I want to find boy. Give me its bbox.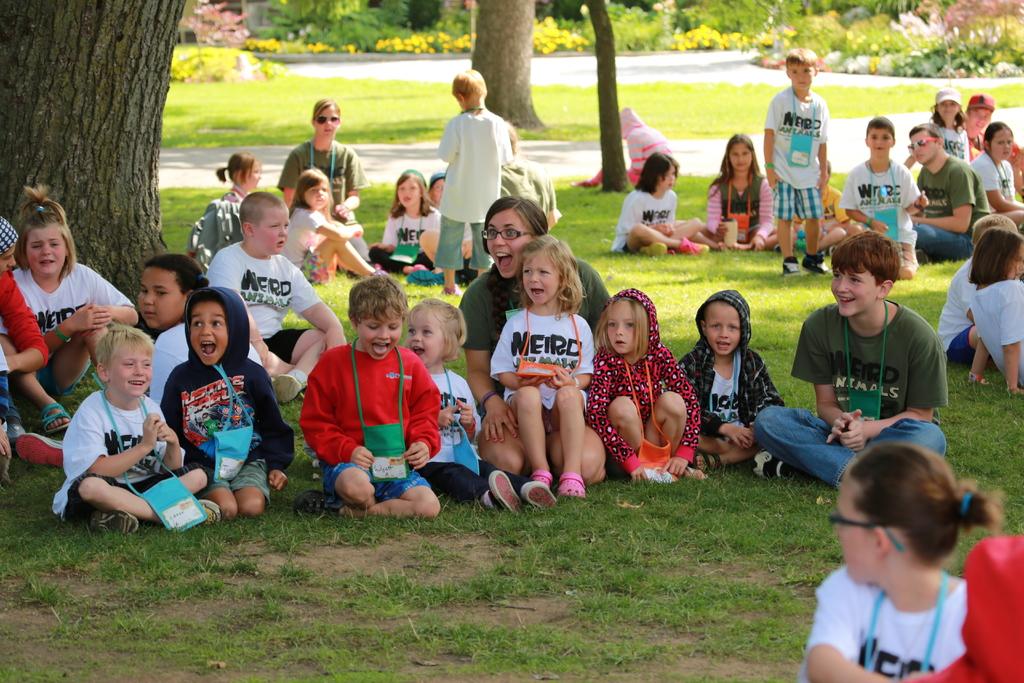
detection(761, 44, 832, 277).
